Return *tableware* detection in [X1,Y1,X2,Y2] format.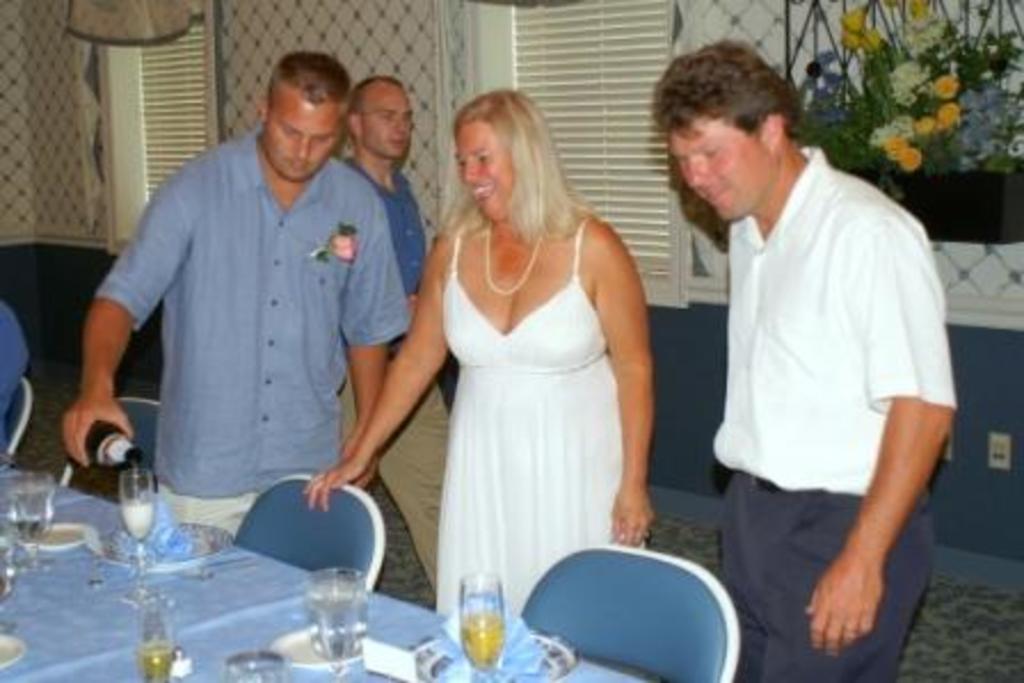
[299,564,370,681].
